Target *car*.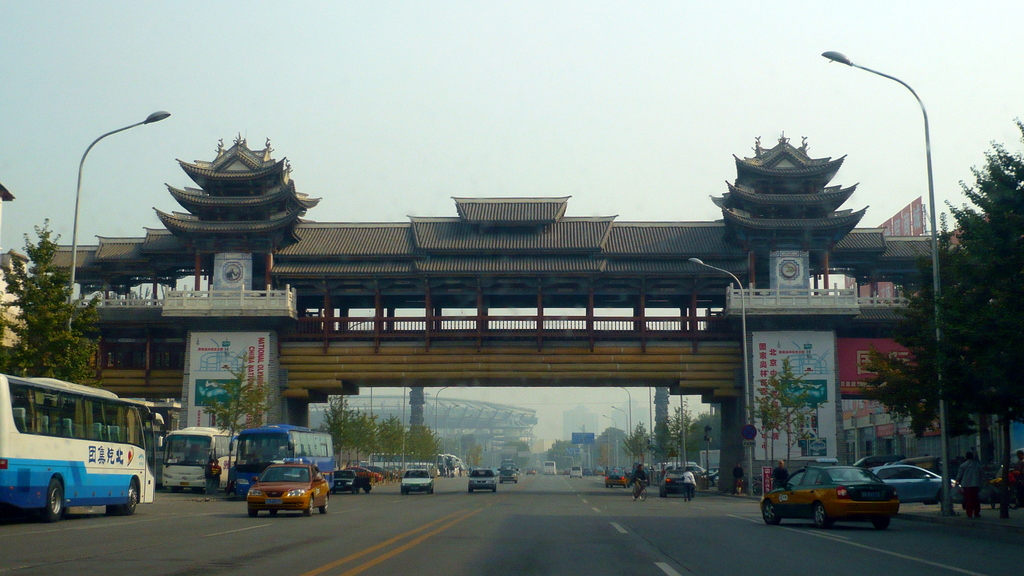
Target region: [x1=661, y1=467, x2=685, y2=495].
